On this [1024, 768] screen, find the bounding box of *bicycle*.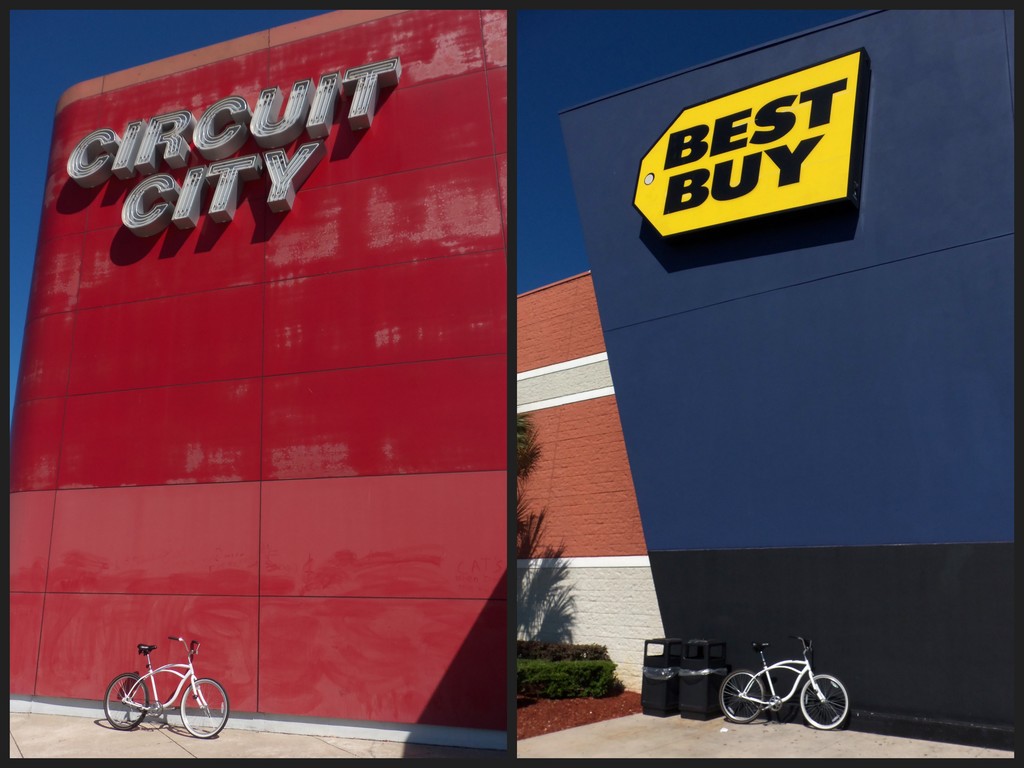
Bounding box: <bbox>107, 641, 208, 749</bbox>.
